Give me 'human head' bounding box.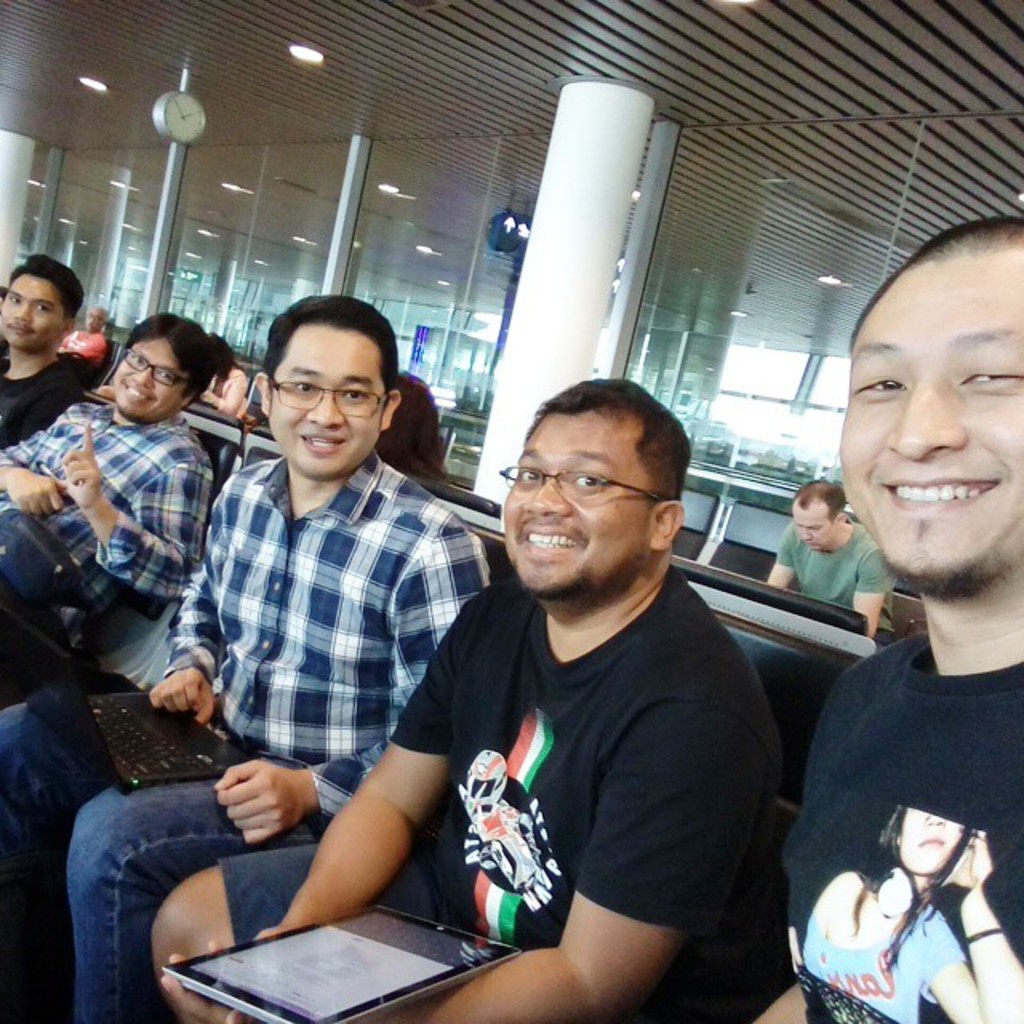
Rect(901, 806, 968, 874).
